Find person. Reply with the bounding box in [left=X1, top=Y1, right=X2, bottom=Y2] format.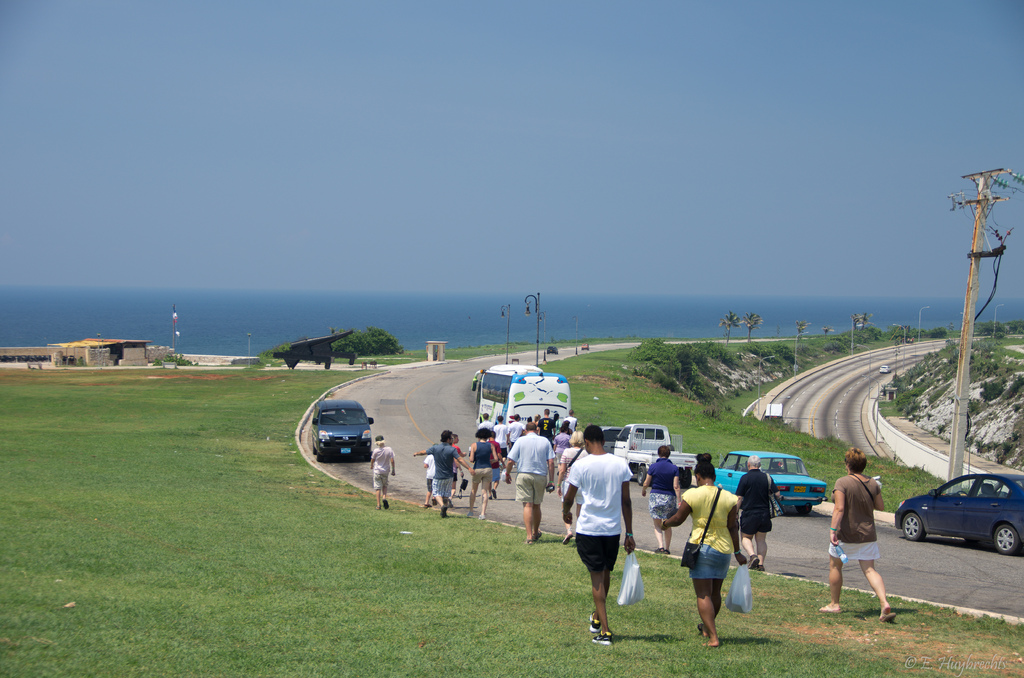
[left=738, top=455, right=781, bottom=574].
